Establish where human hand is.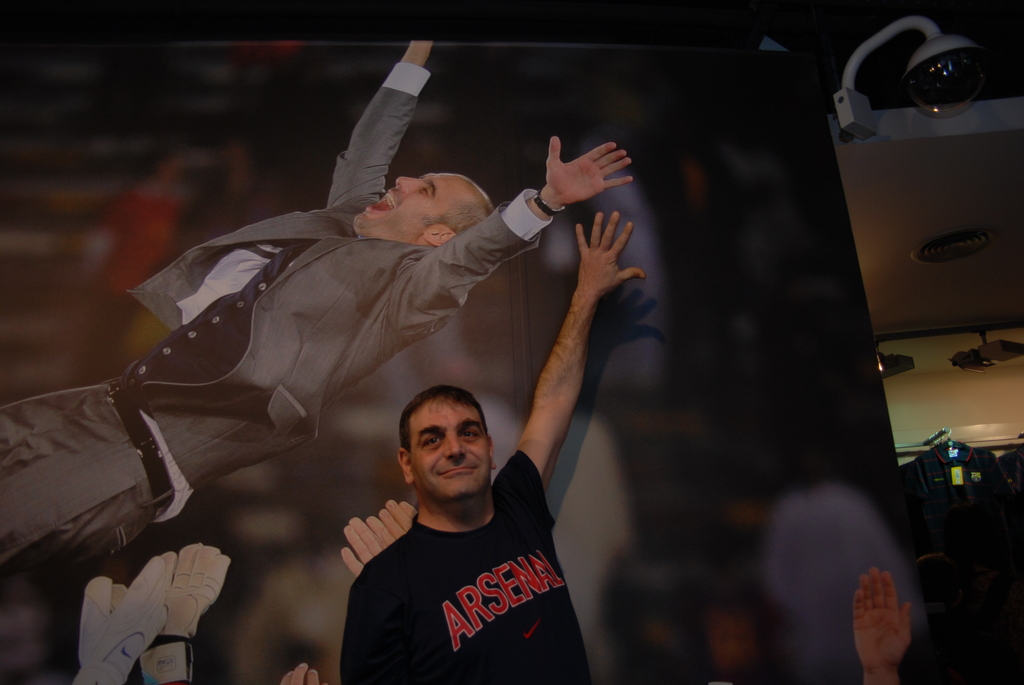
Established at l=378, t=500, r=422, b=542.
